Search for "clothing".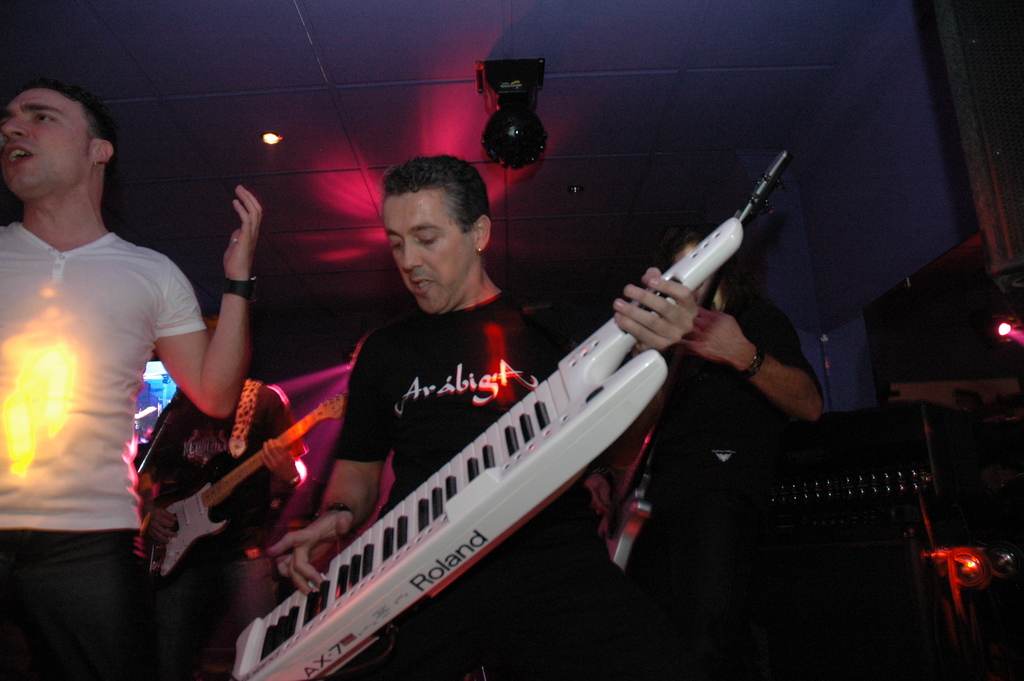
Found at <region>31, 140, 273, 644</region>.
